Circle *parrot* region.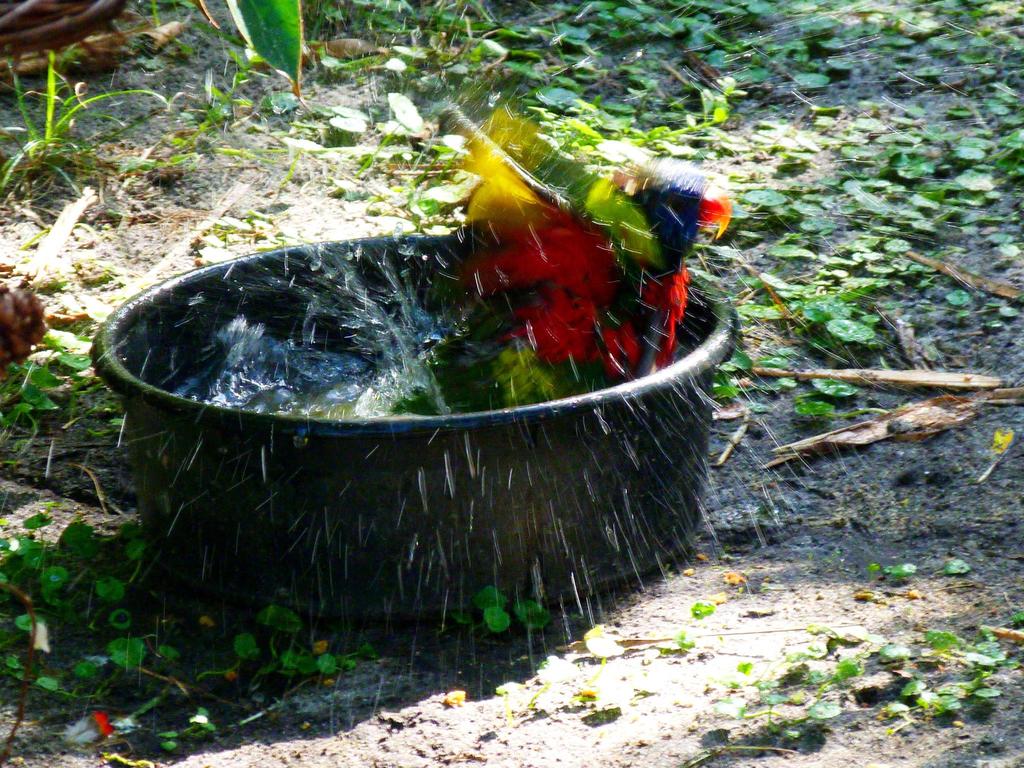
Region: Rect(411, 86, 741, 408).
